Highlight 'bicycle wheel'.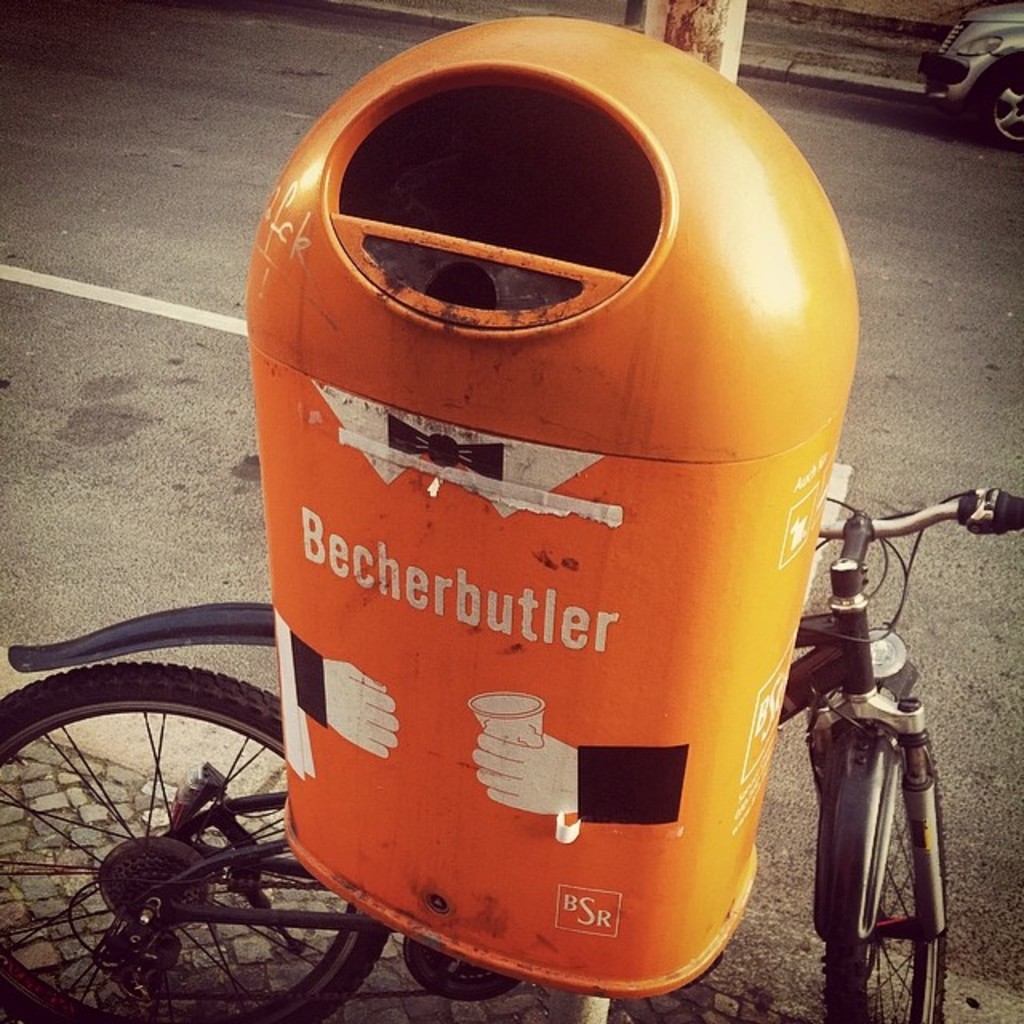
Highlighted region: Rect(13, 595, 317, 997).
